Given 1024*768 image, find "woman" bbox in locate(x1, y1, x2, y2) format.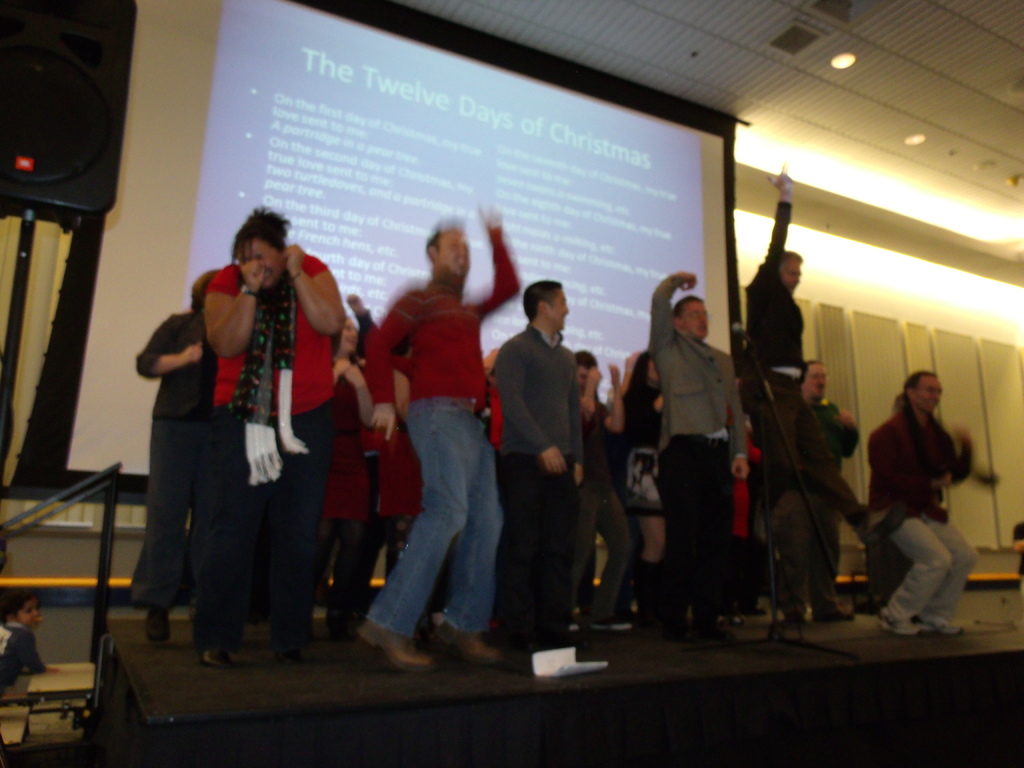
locate(607, 349, 671, 627).
